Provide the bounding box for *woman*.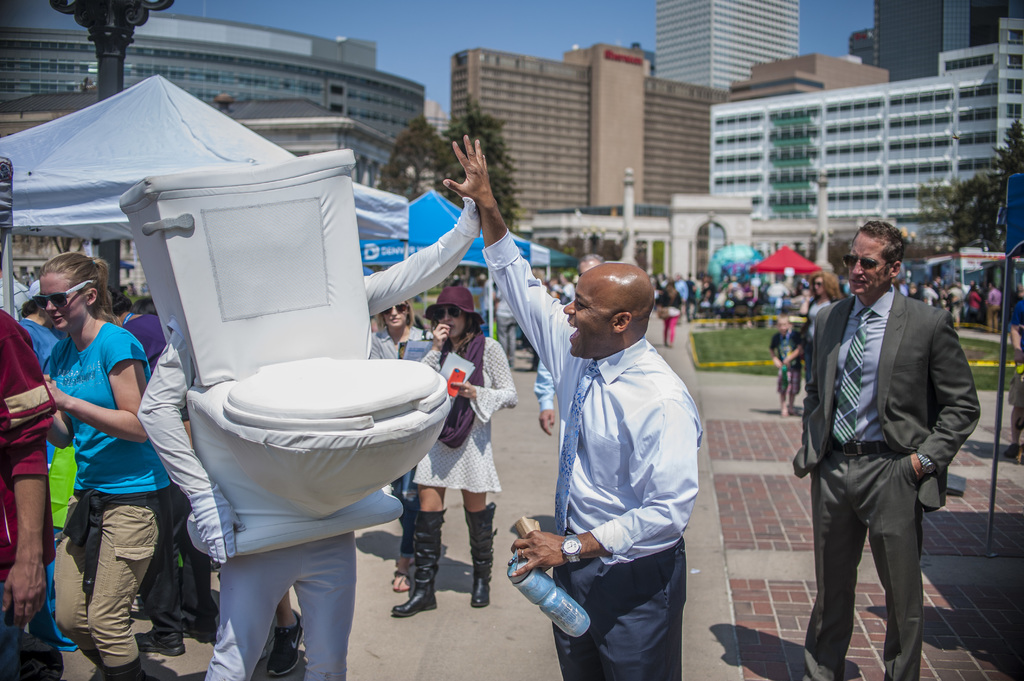
[131, 296, 157, 318].
